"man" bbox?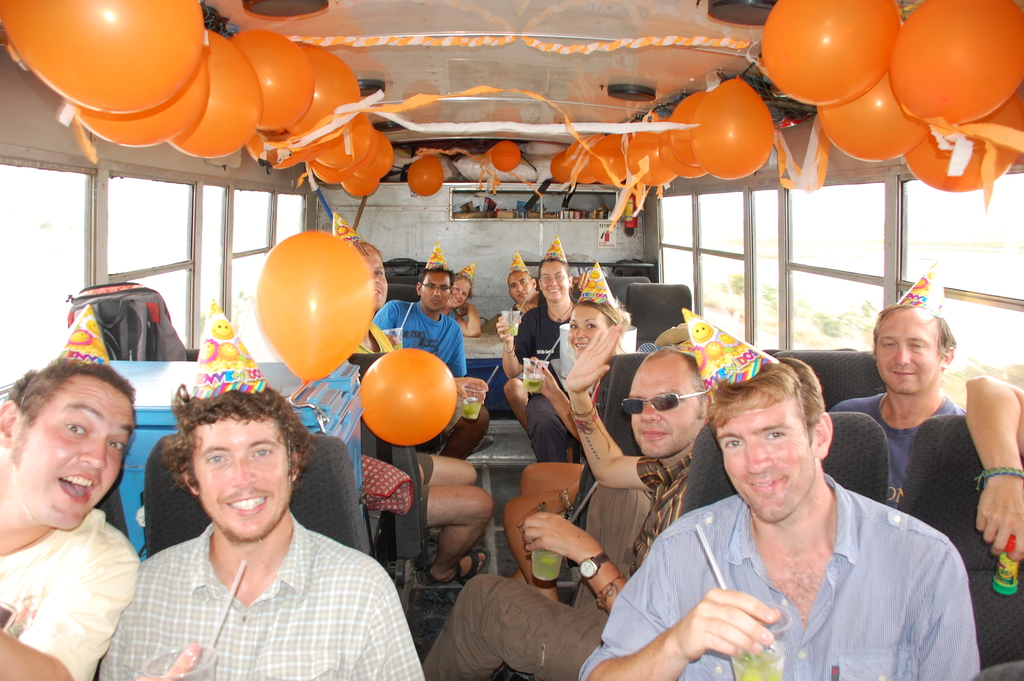
{"x1": 333, "y1": 215, "x2": 499, "y2": 477}
